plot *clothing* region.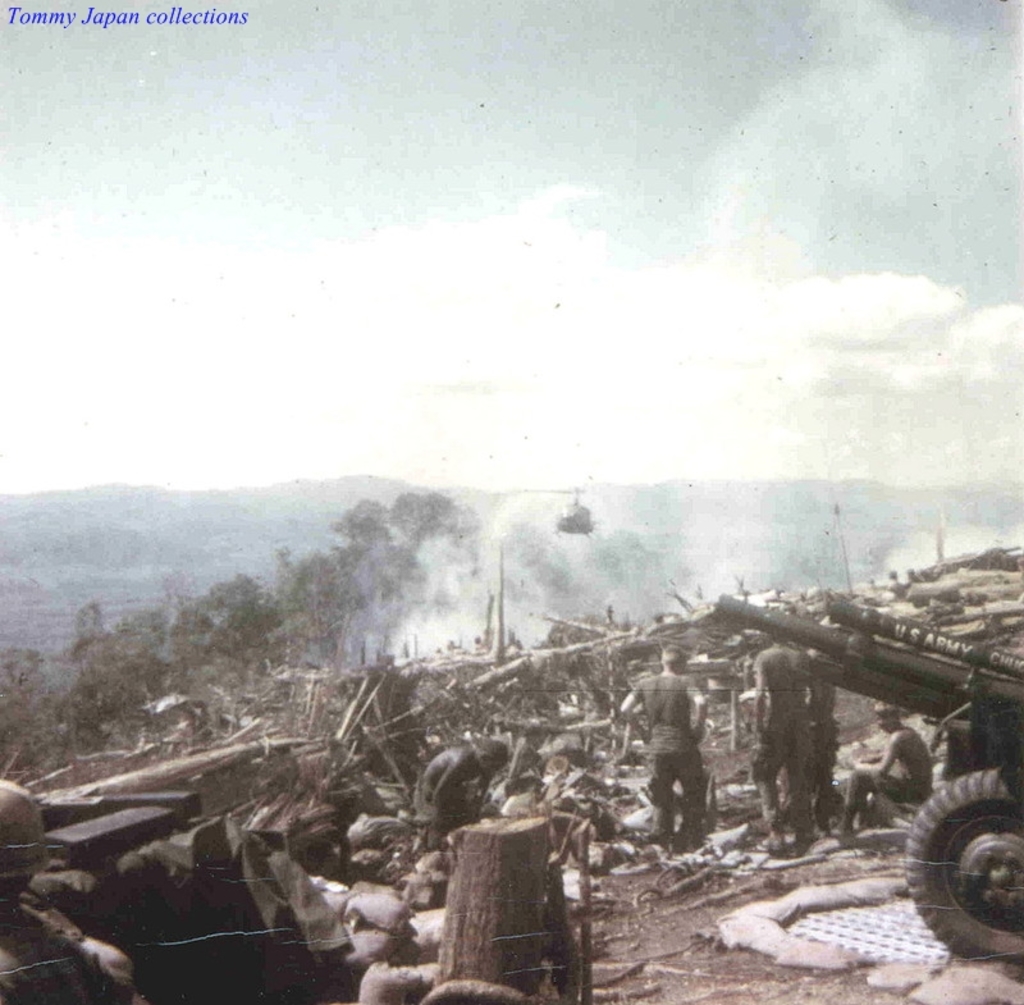
Plotted at Rect(416, 778, 474, 851).
